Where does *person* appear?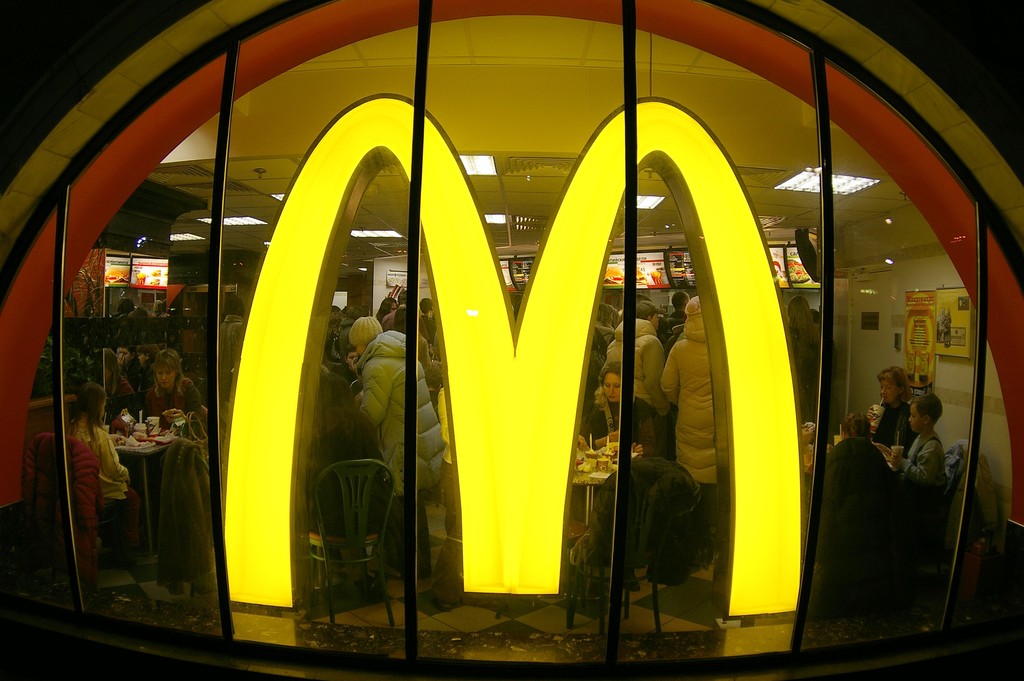
Appears at x1=593, y1=295, x2=672, y2=413.
